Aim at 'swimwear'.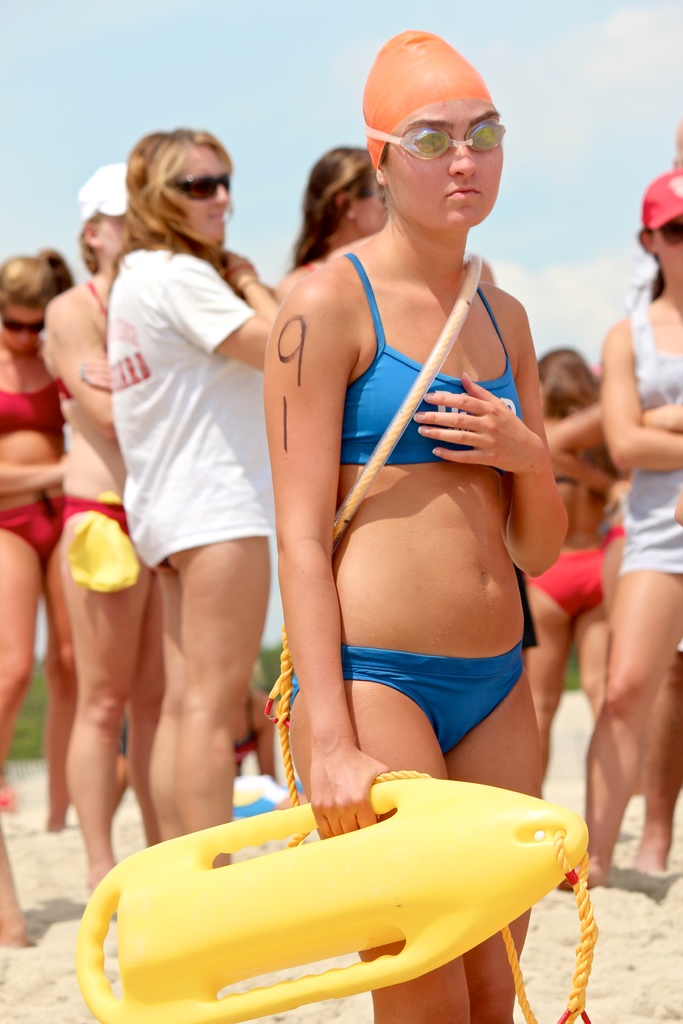
Aimed at x1=344 y1=249 x2=523 y2=469.
